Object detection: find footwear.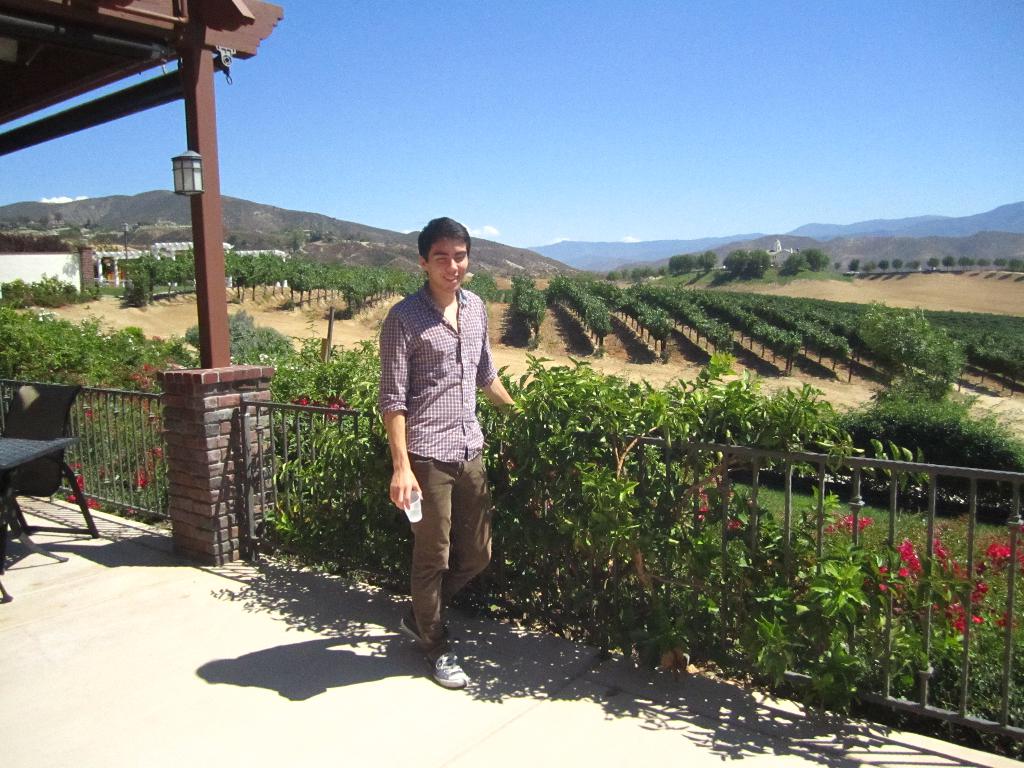
detection(428, 651, 472, 691).
